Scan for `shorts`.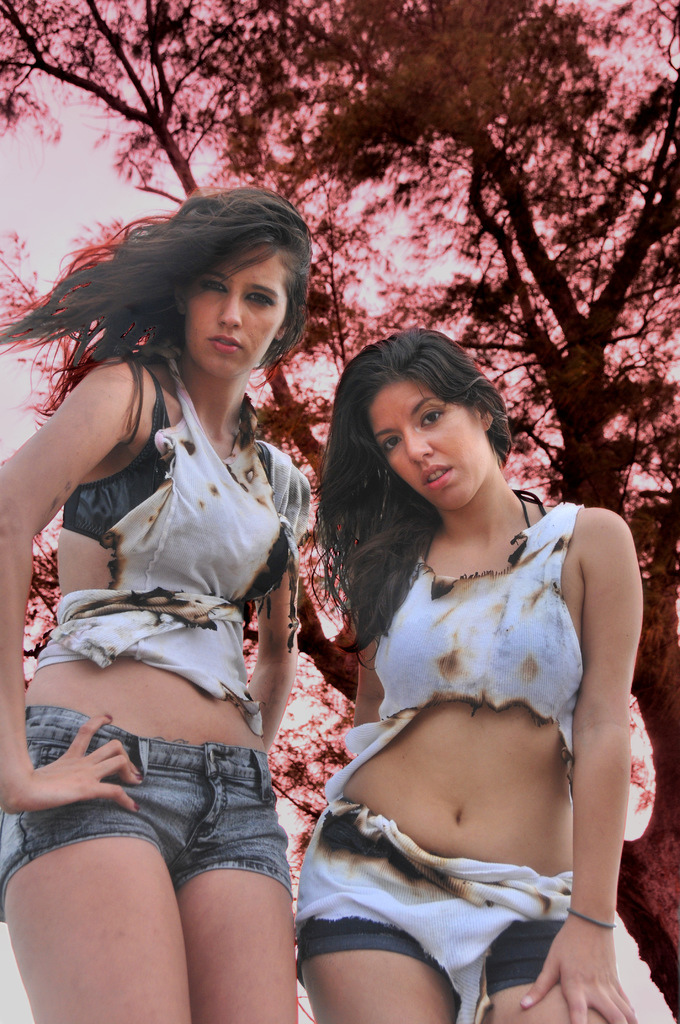
Scan result: 6/730/319/931.
